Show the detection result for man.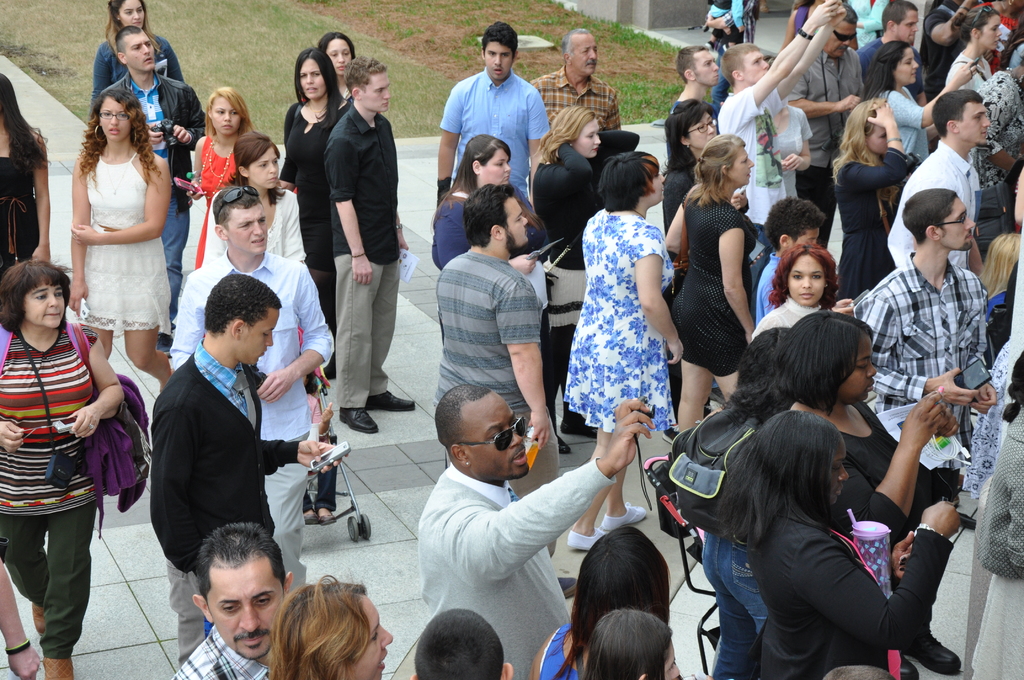
pyautogui.locateOnScreen(717, 0, 846, 282).
